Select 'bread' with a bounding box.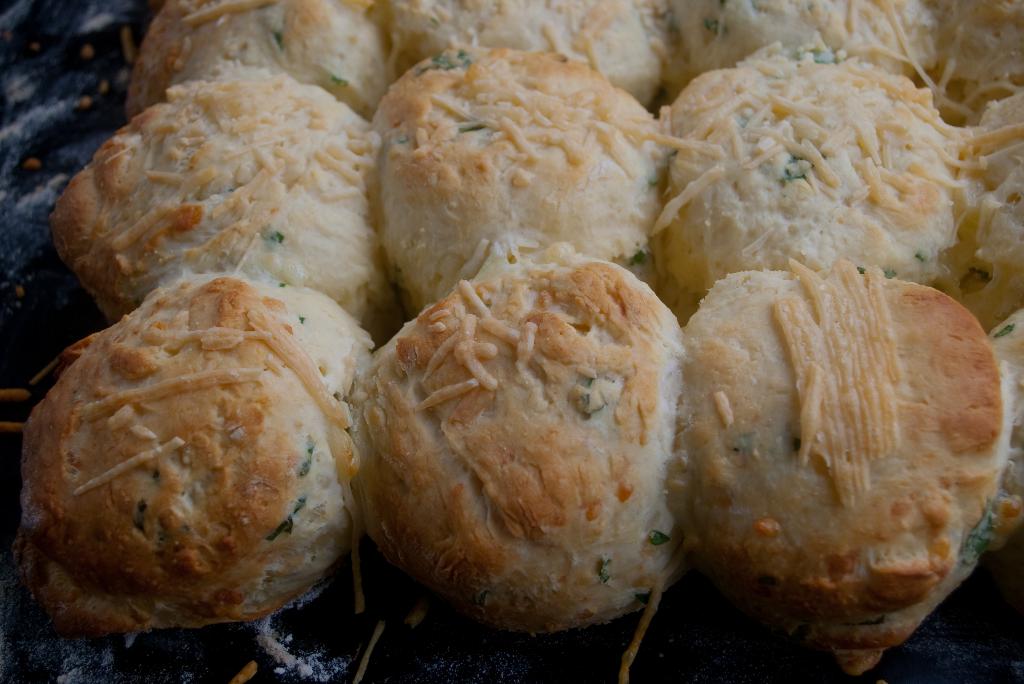
13 0 1023 677.
